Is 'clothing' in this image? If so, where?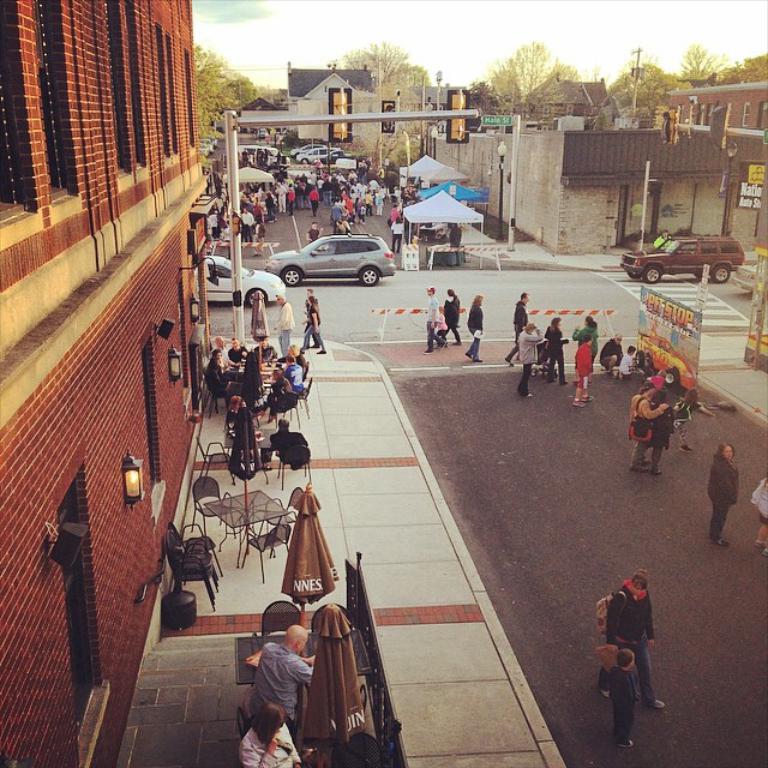
Yes, at bbox=[443, 294, 461, 344].
